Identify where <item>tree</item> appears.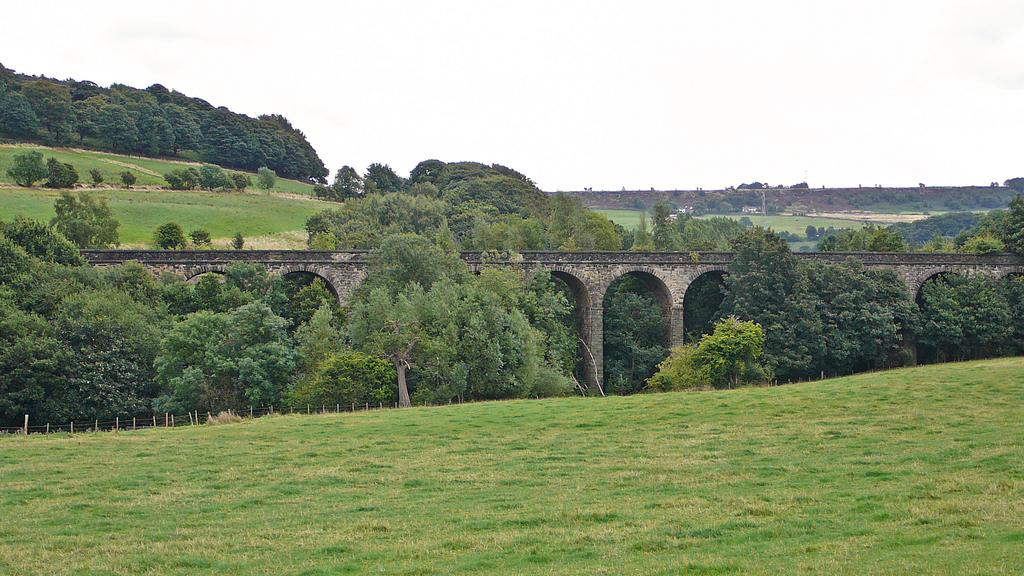
Appears at l=132, t=90, r=156, b=106.
